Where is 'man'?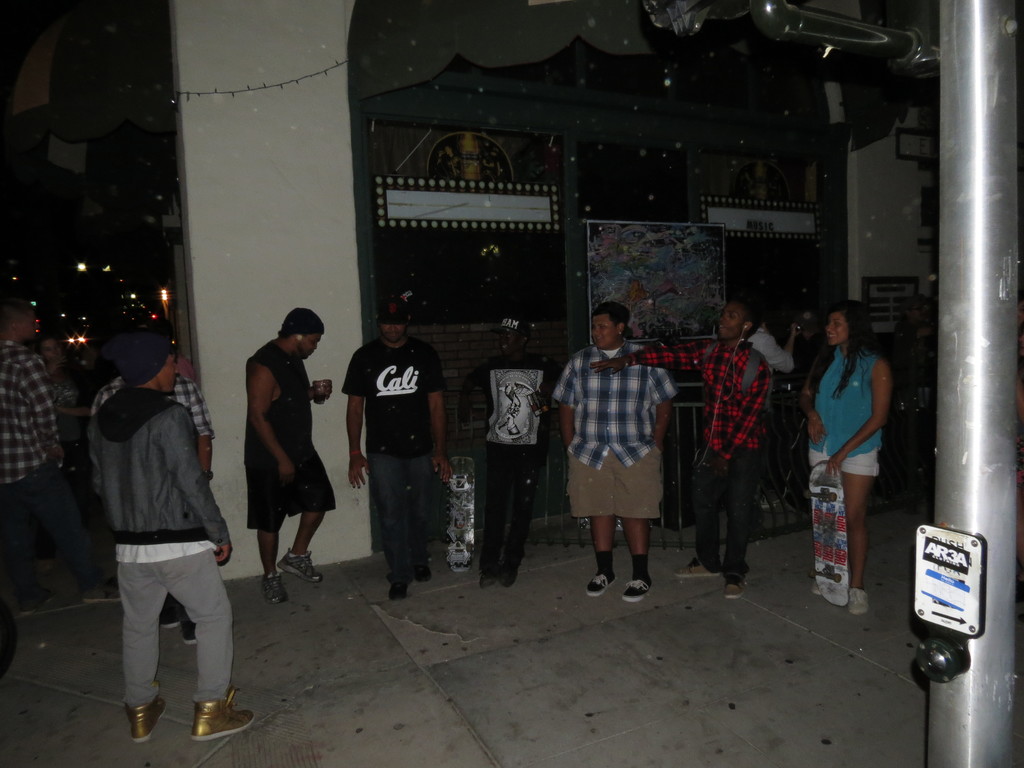
bbox=[593, 294, 769, 596].
